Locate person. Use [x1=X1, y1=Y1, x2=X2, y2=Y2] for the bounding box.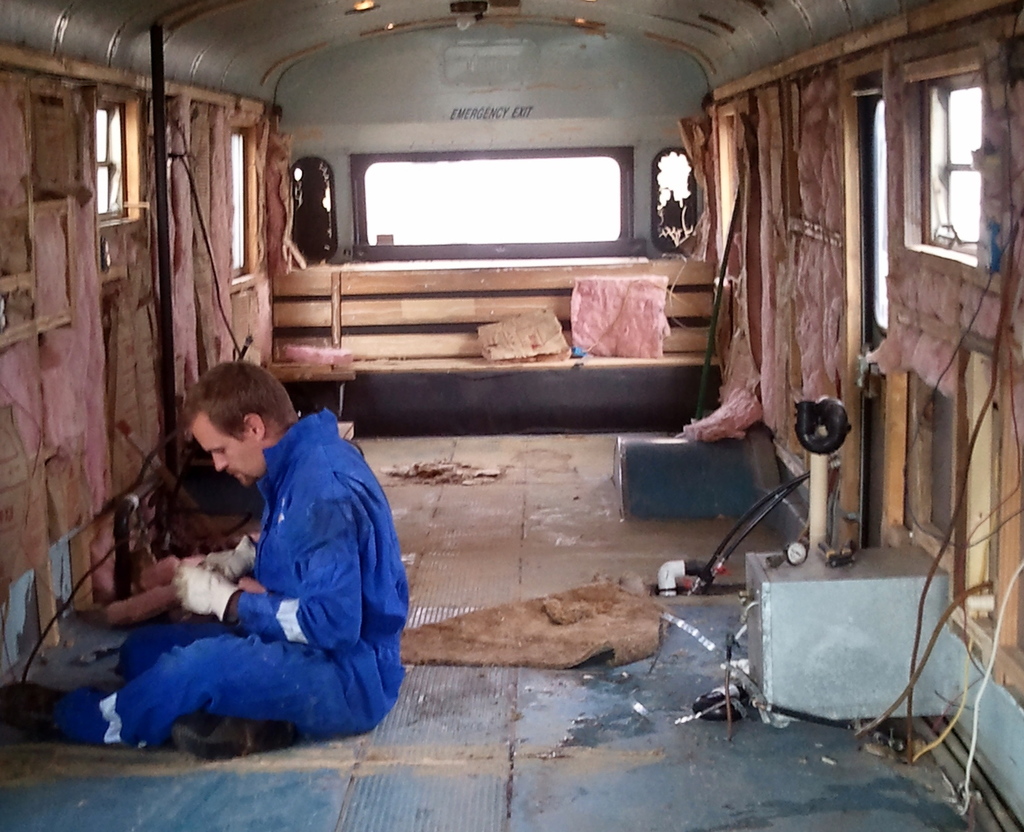
[x1=0, y1=354, x2=414, y2=744].
